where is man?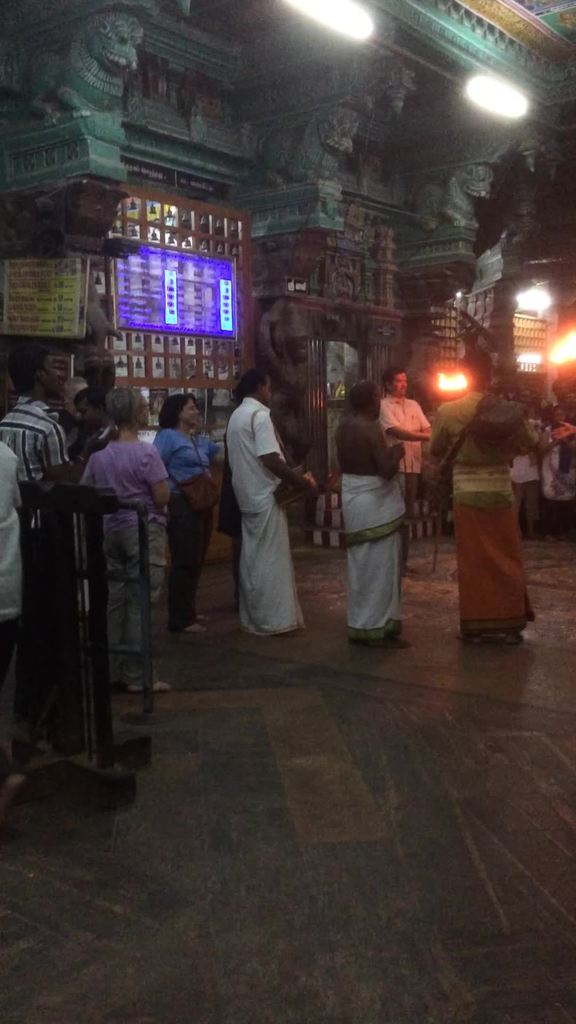
[x1=331, y1=376, x2=406, y2=645].
